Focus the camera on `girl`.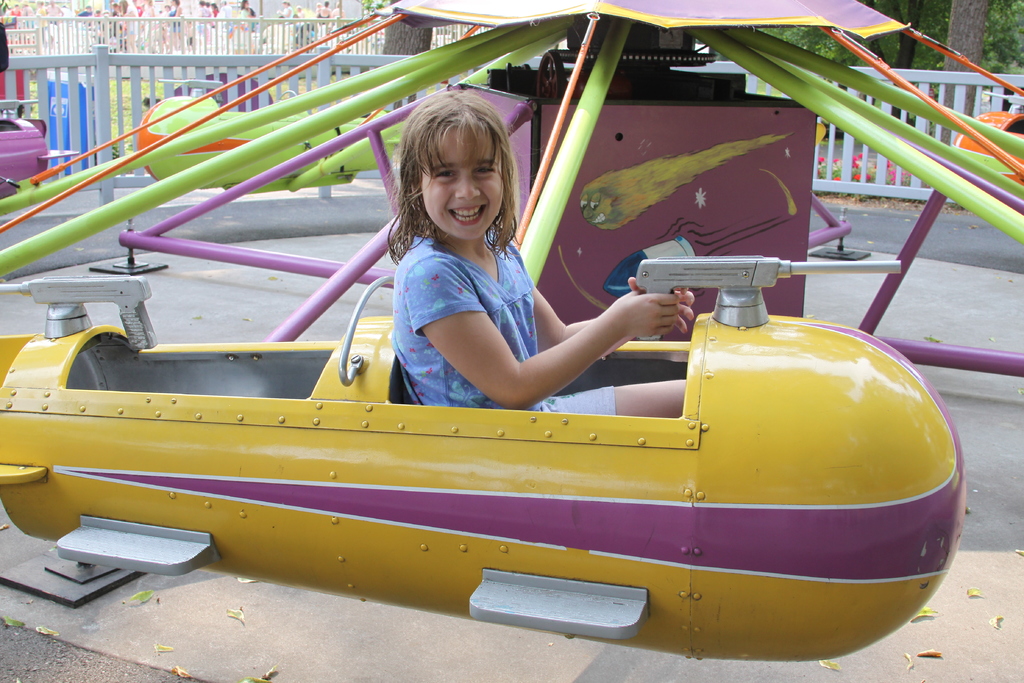
Focus region: 390,93,689,412.
